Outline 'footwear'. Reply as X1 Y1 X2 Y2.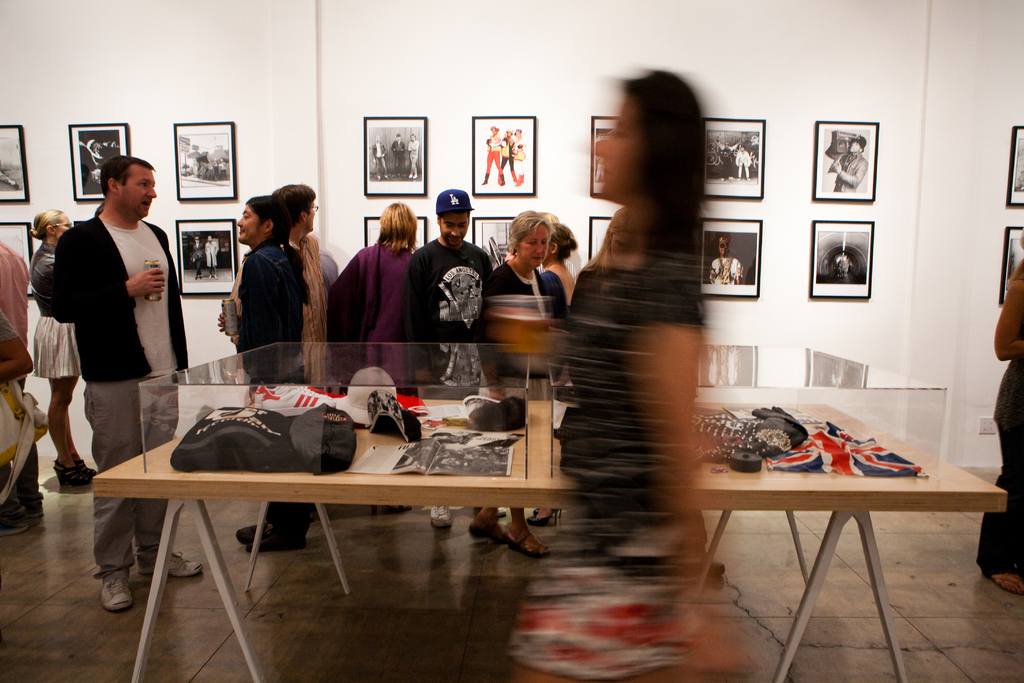
0 505 28 535.
